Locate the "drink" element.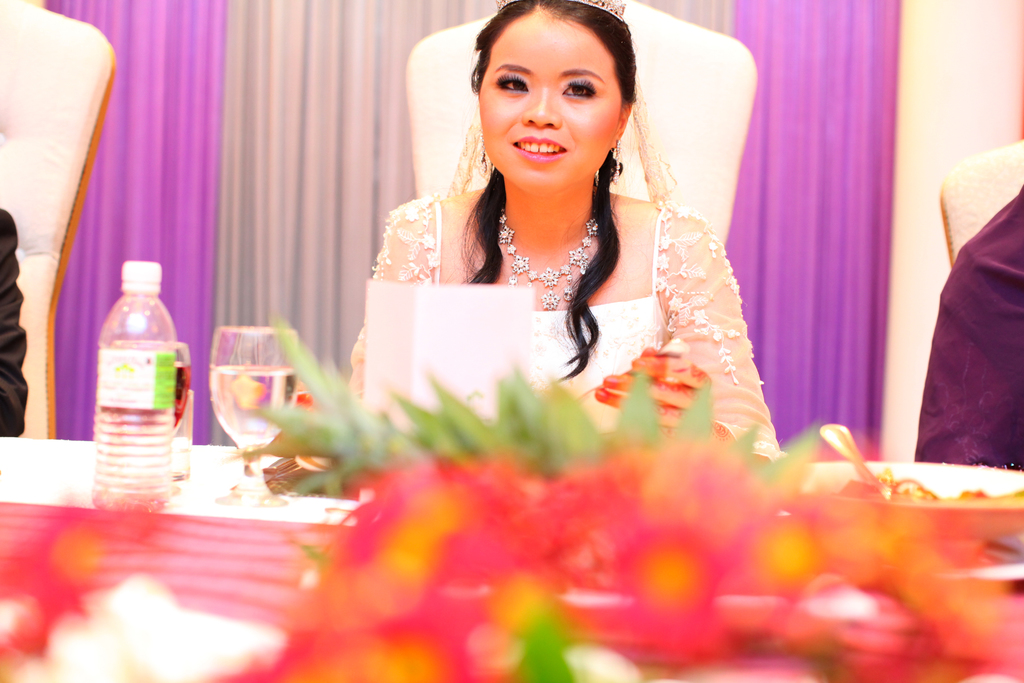
Element bbox: BBox(84, 231, 180, 518).
